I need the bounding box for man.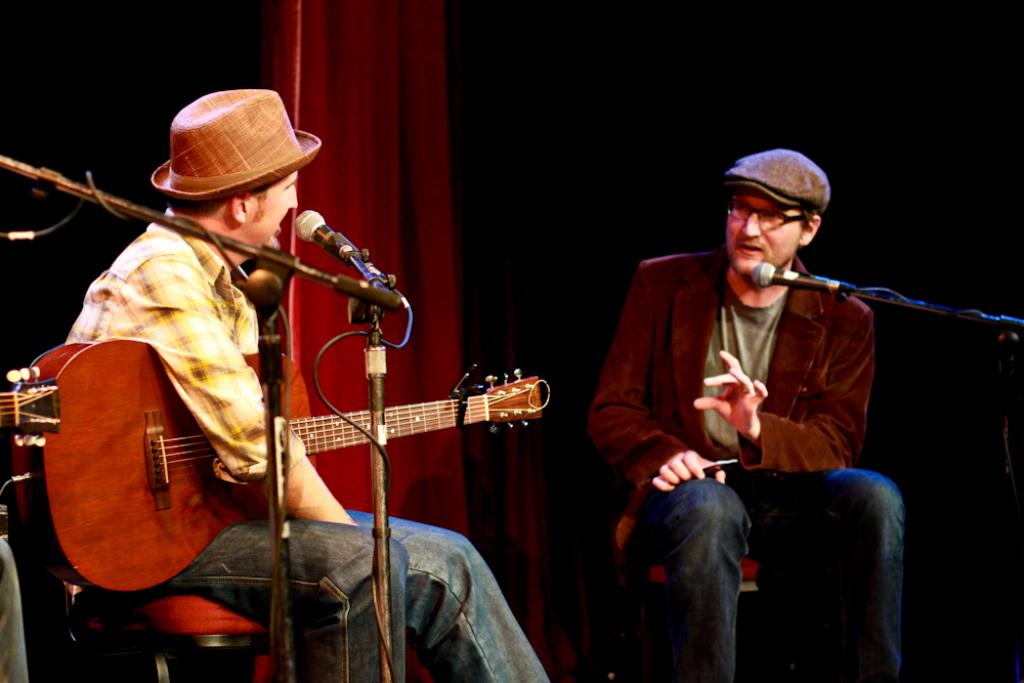
Here it is: (x1=594, y1=150, x2=915, y2=673).
